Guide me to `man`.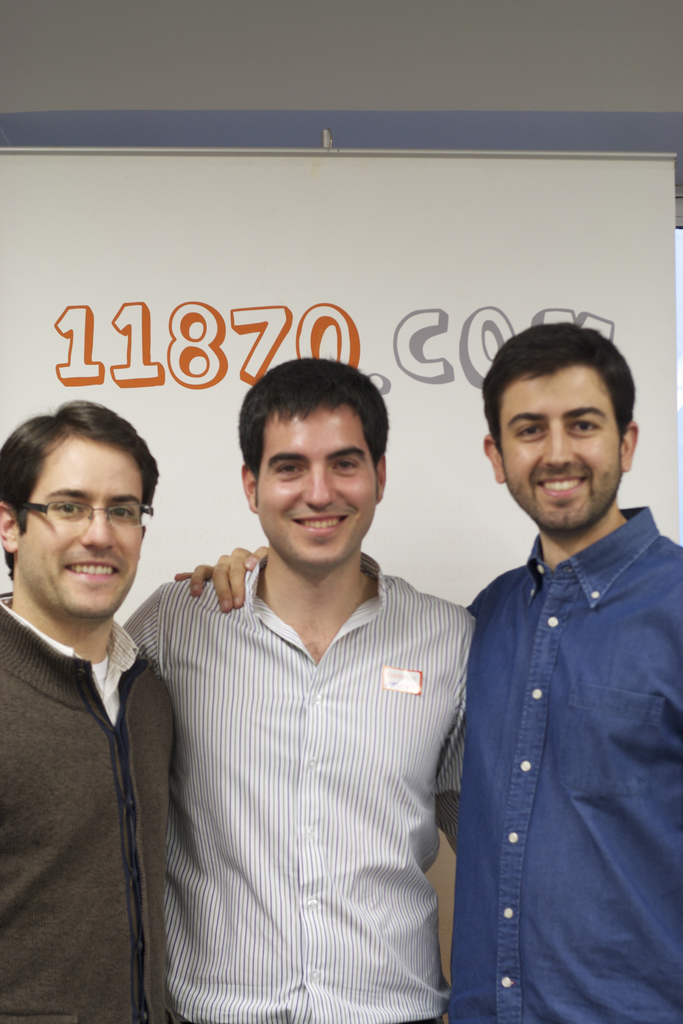
Guidance: (0,403,183,1023).
